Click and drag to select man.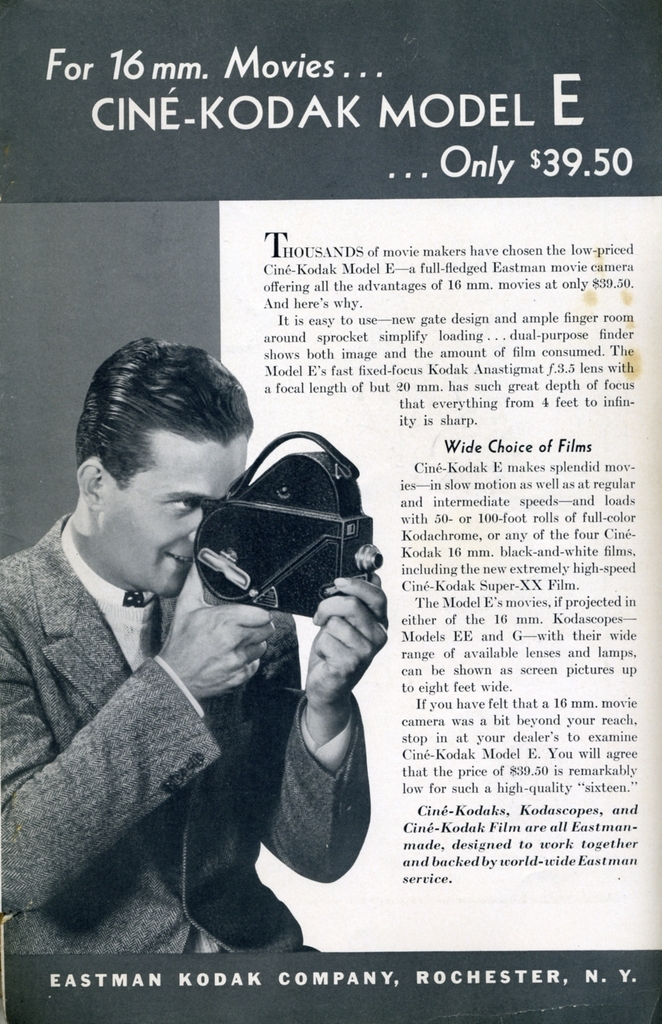
Selection: bbox=(0, 335, 389, 954).
